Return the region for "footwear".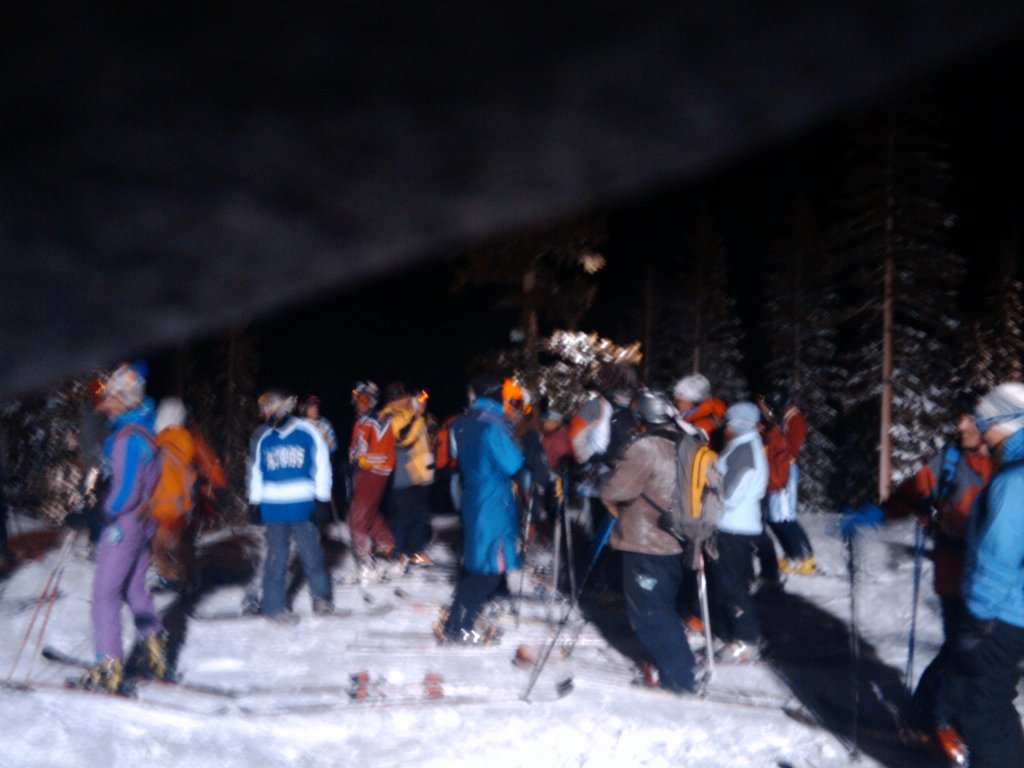
left=77, top=664, right=123, bottom=694.
